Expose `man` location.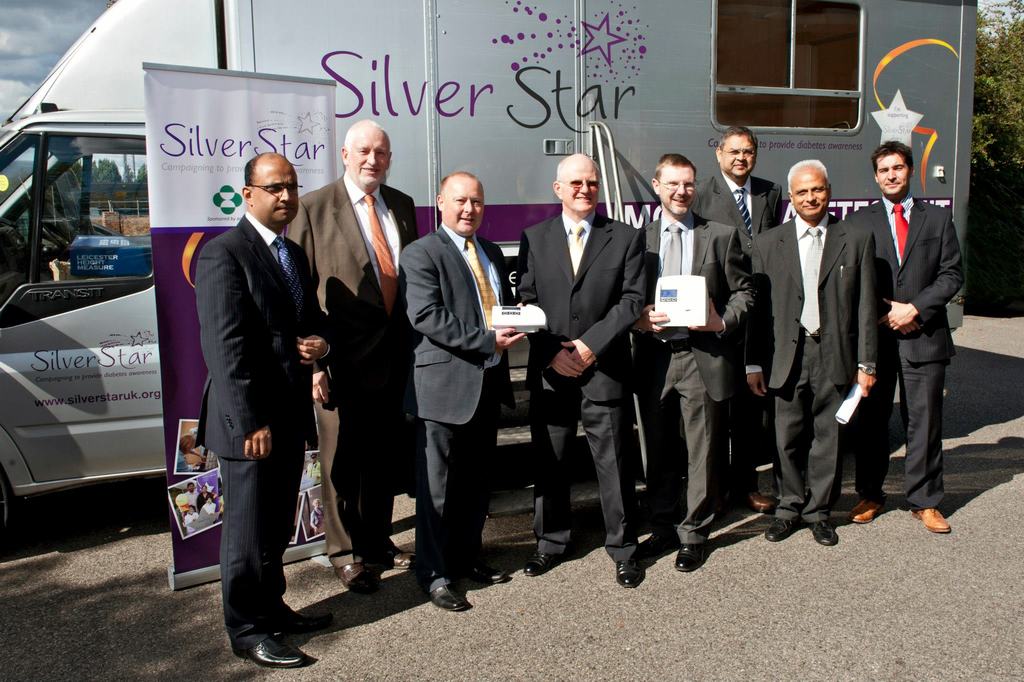
Exposed at {"x1": 625, "y1": 142, "x2": 757, "y2": 574}.
